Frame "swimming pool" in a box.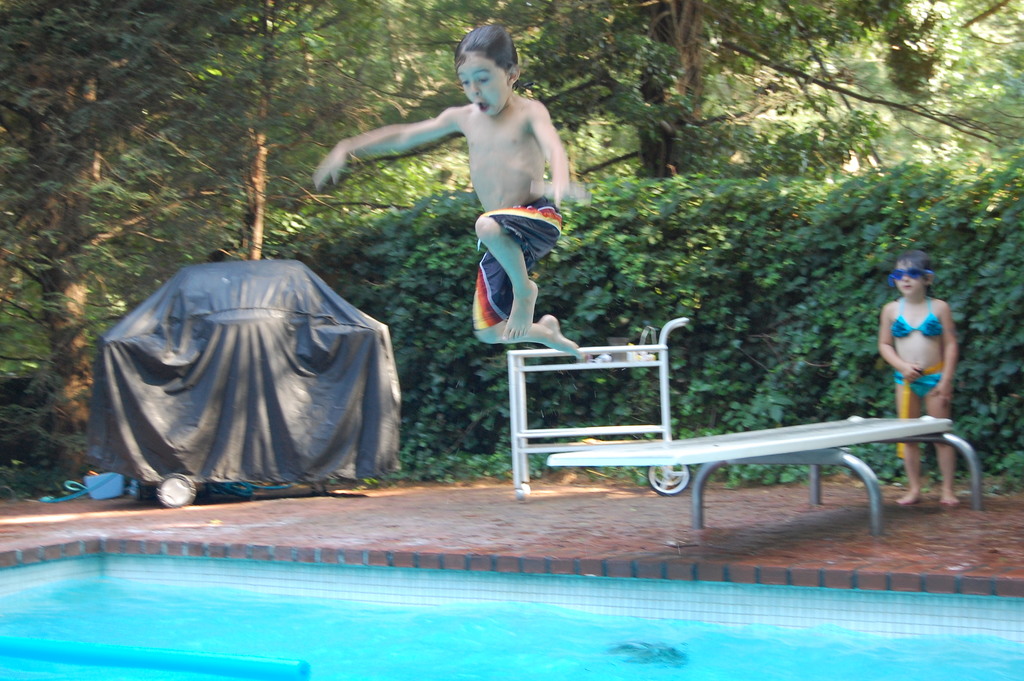
(22,500,856,659).
